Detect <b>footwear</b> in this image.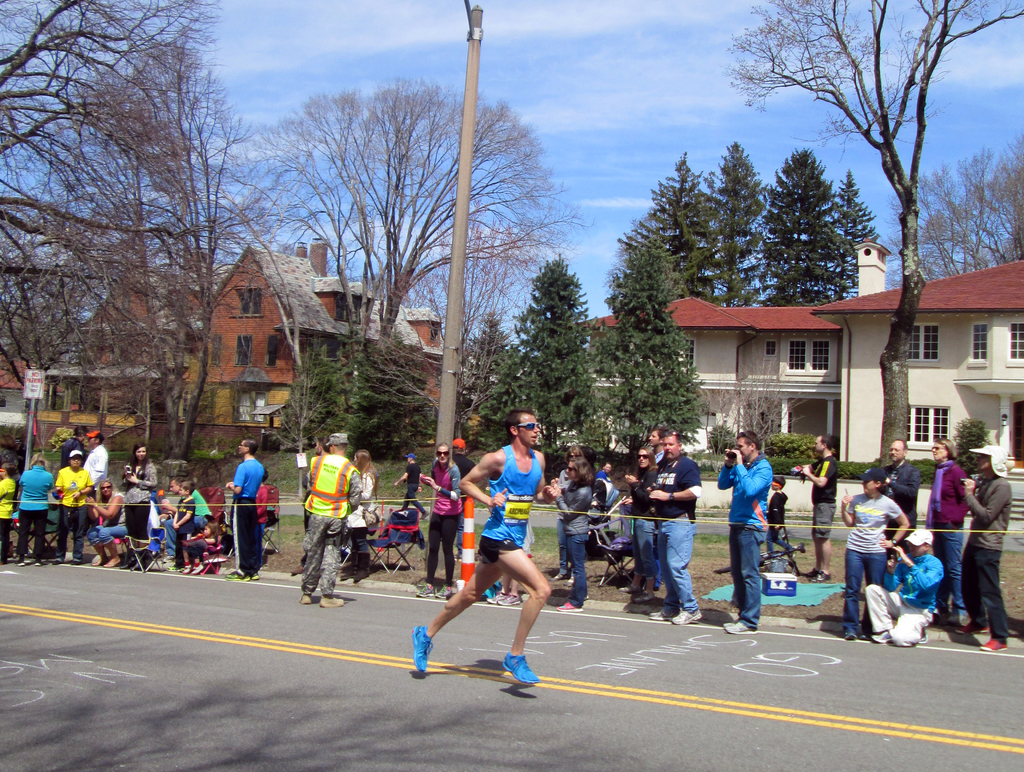
Detection: region(412, 625, 432, 672).
